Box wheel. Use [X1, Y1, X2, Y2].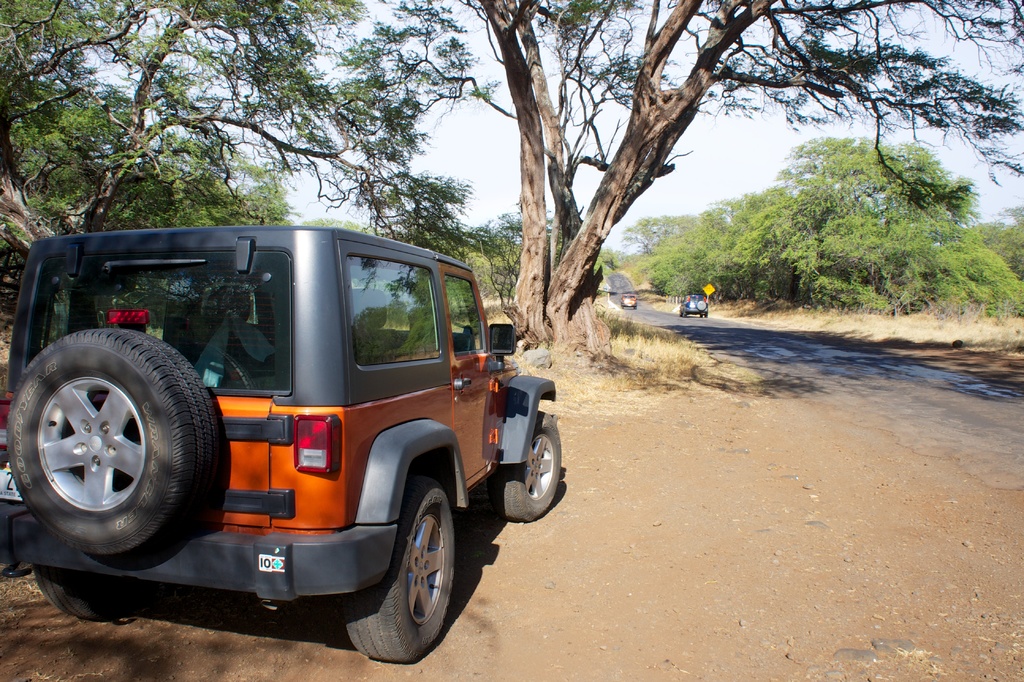
[341, 489, 449, 668].
